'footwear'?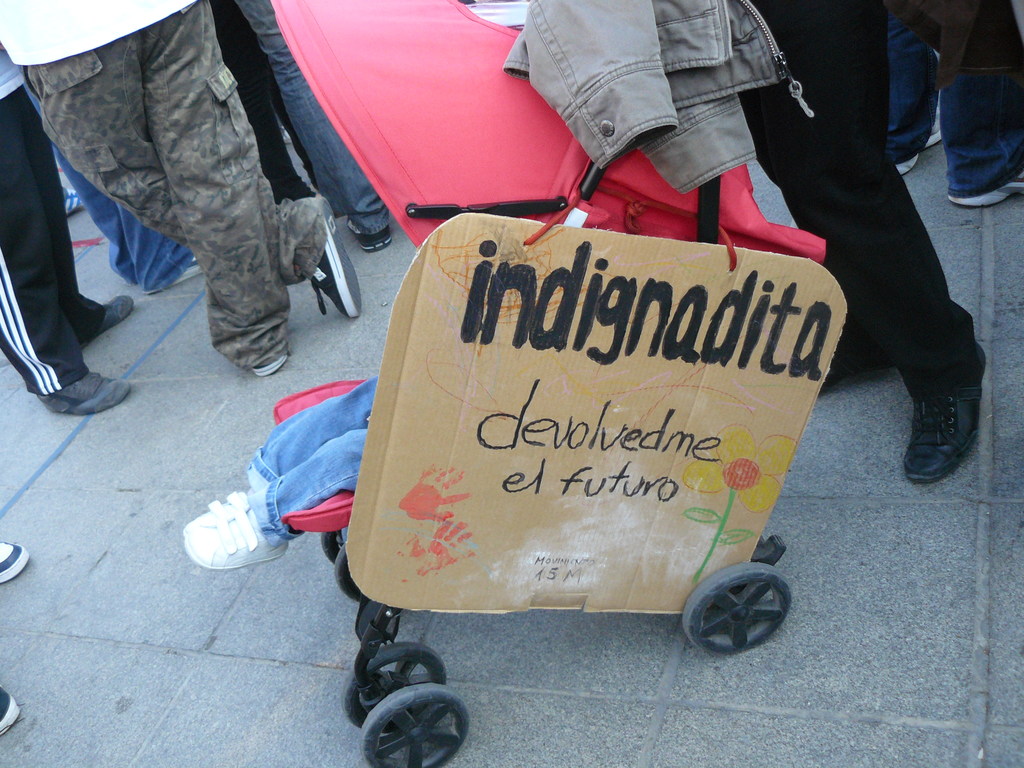
locate(83, 294, 131, 347)
